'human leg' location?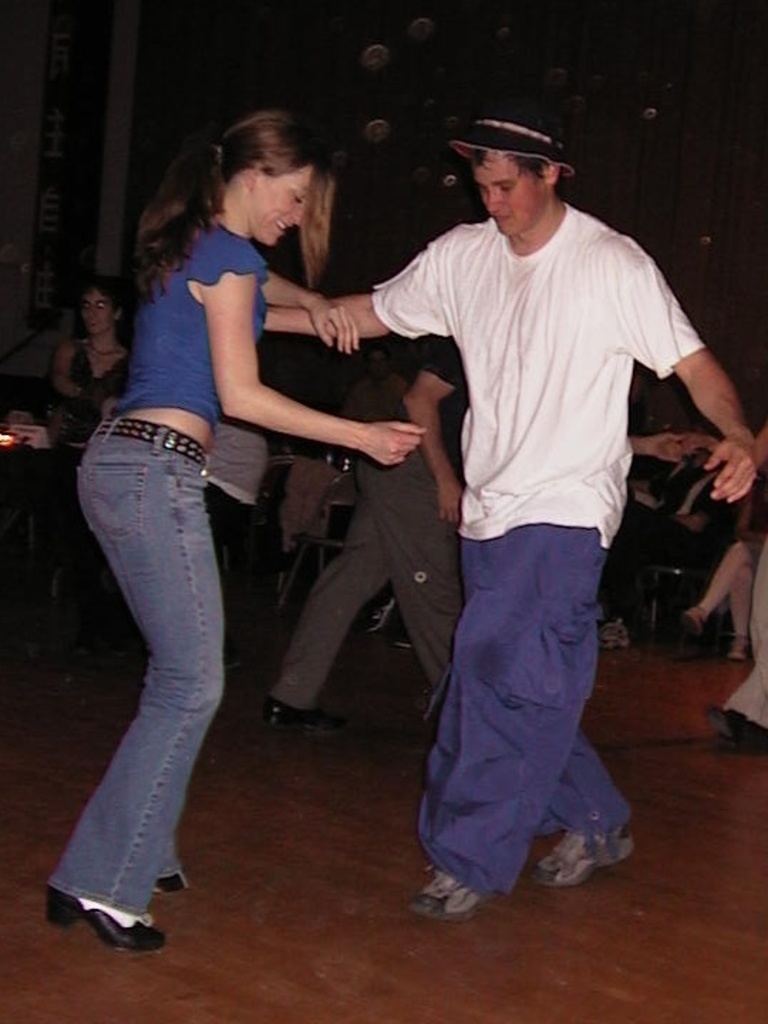
(x1=260, y1=511, x2=374, y2=727)
